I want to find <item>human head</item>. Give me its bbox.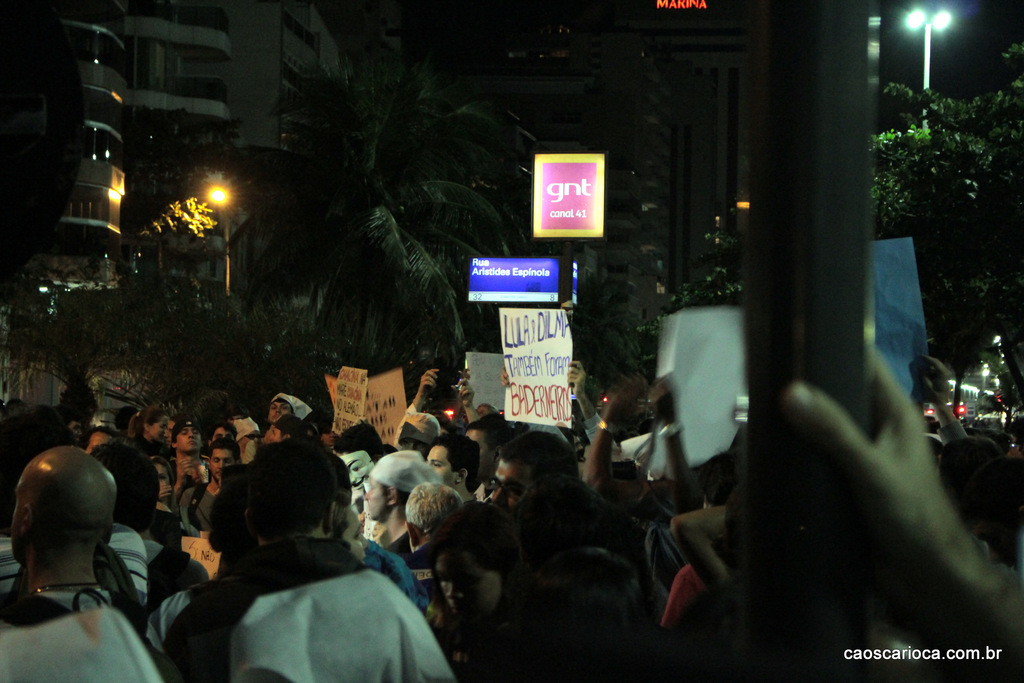
[x1=210, y1=439, x2=239, y2=481].
